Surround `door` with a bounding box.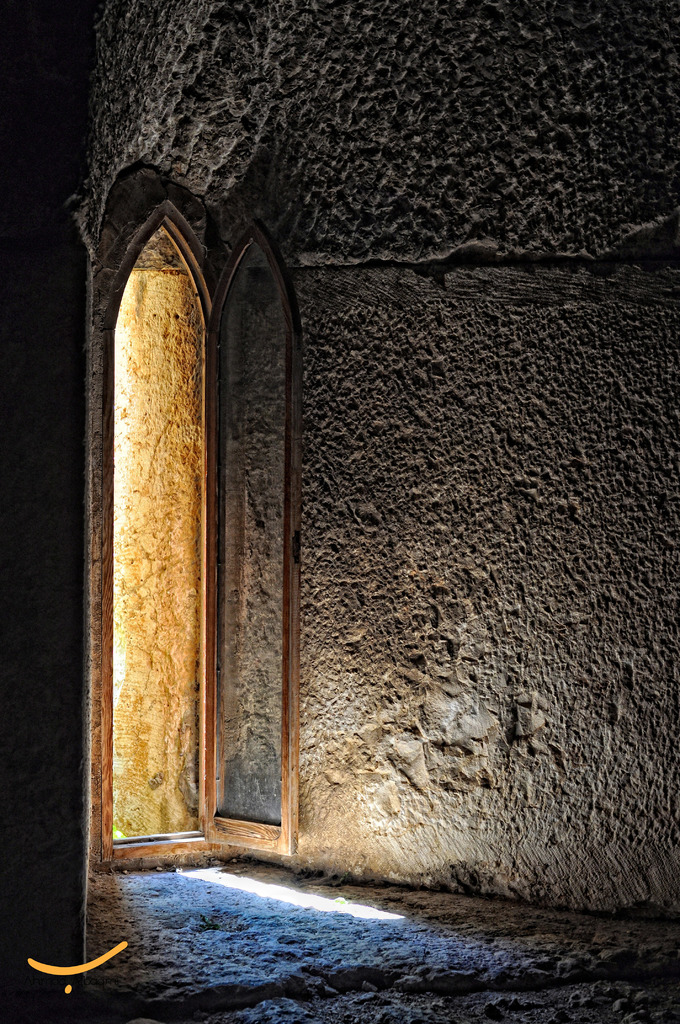
l=190, t=252, r=295, b=865.
